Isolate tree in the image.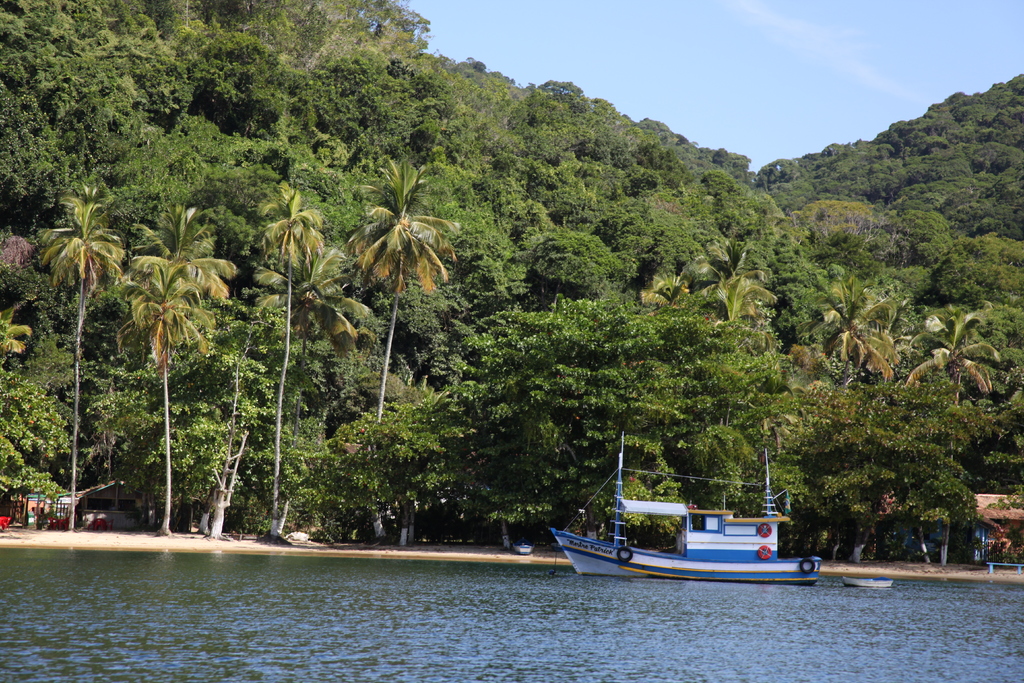
Isolated region: <bbox>1003, 367, 1023, 390</bbox>.
